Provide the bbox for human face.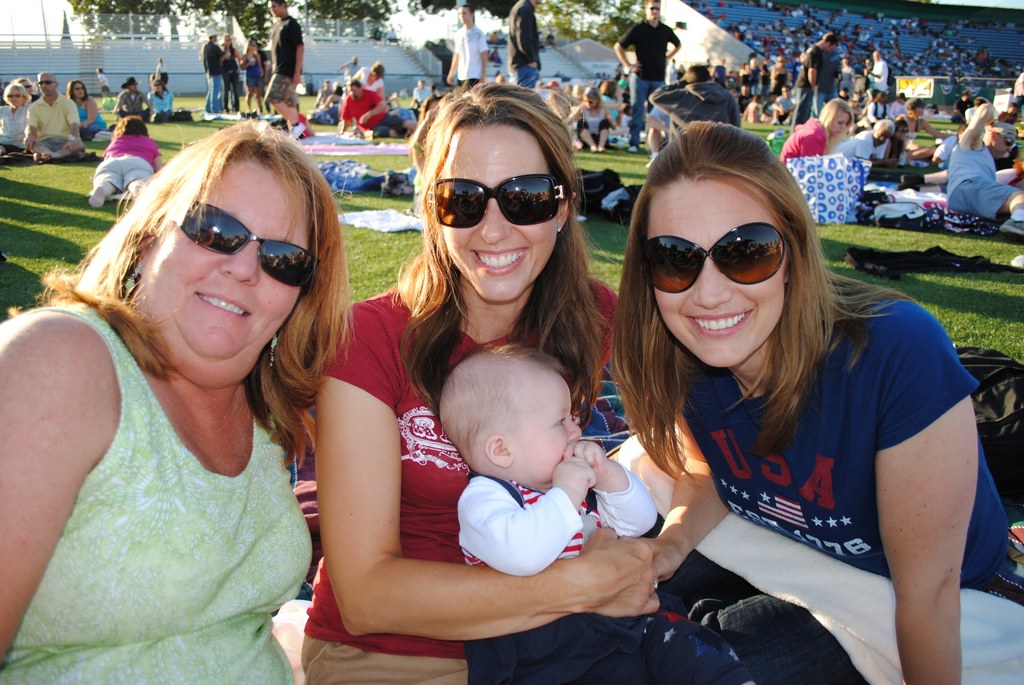
(72, 81, 85, 98).
